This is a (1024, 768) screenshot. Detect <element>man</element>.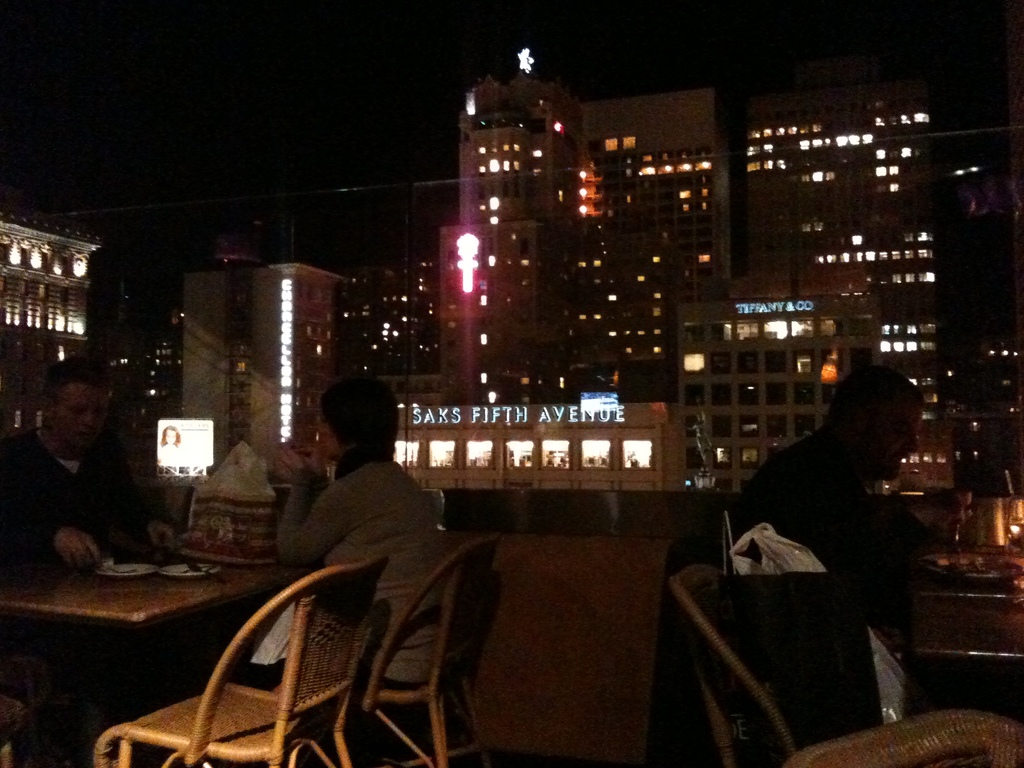
[735, 362, 965, 627].
